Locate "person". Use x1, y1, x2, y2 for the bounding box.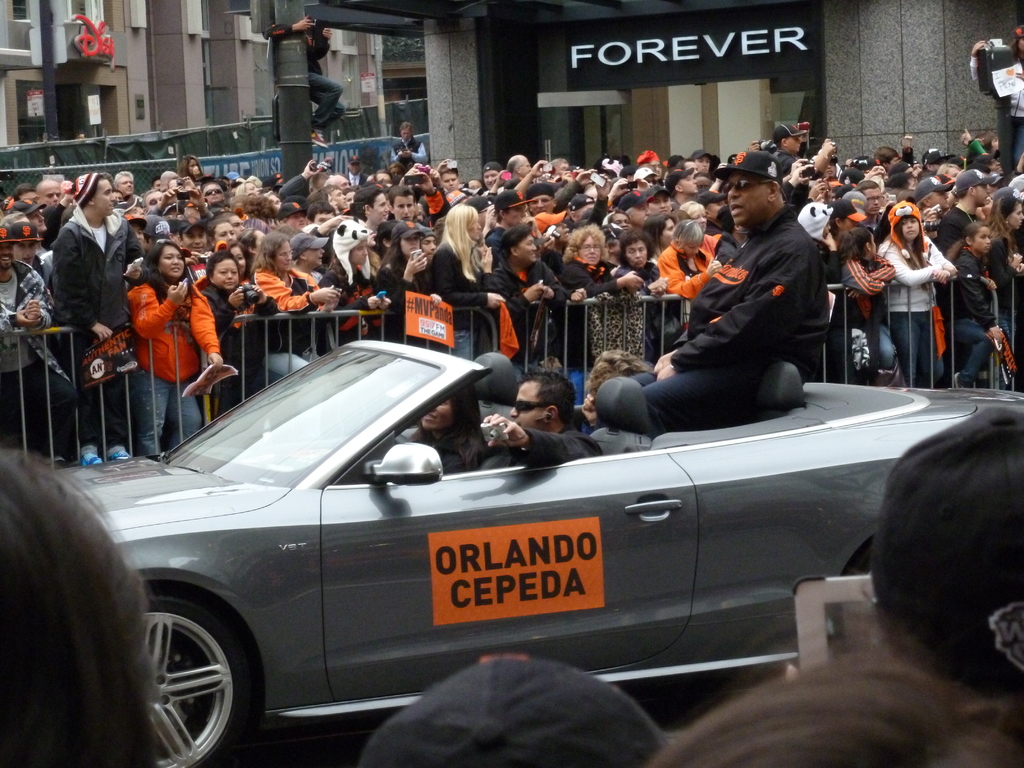
465, 371, 605, 474.
